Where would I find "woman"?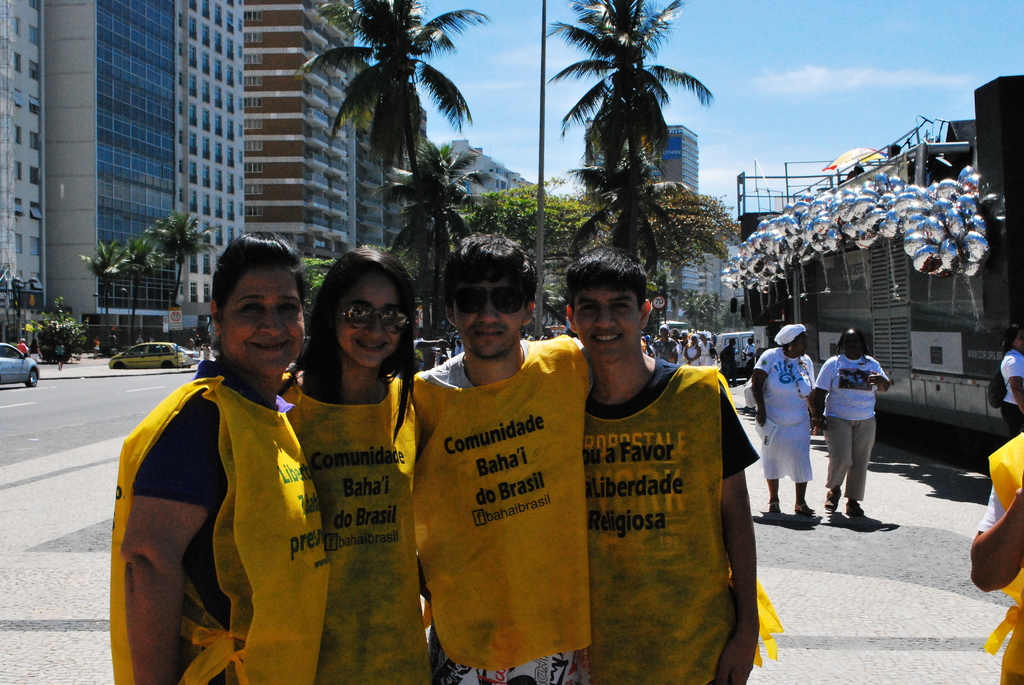
At crop(278, 240, 422, 684).
